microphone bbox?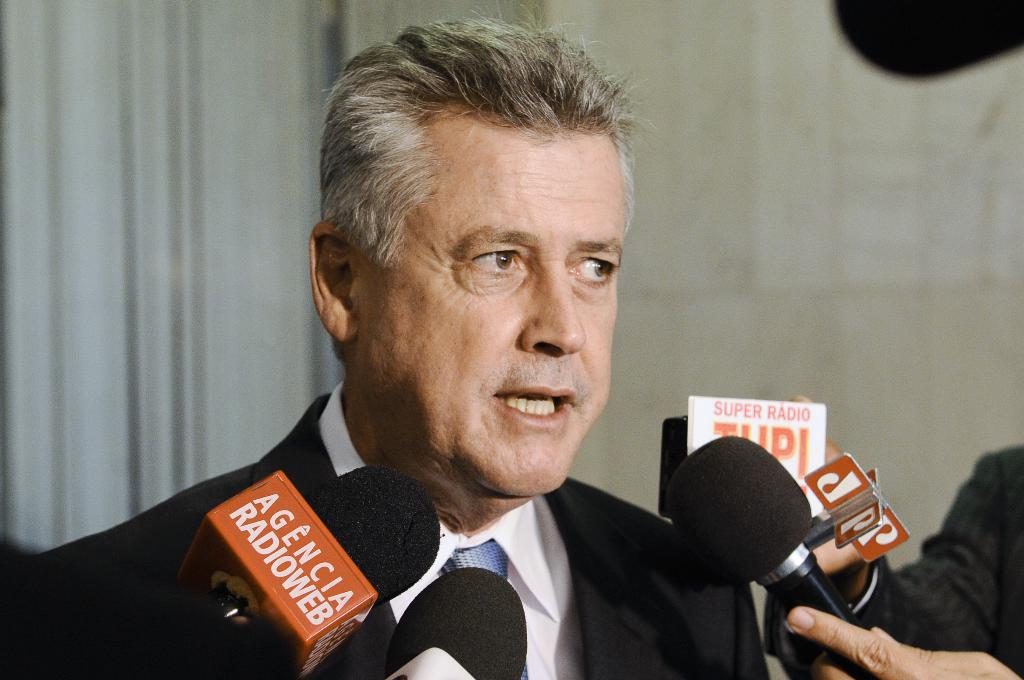
<bbox>666, 434, 888, 679</bbox>
